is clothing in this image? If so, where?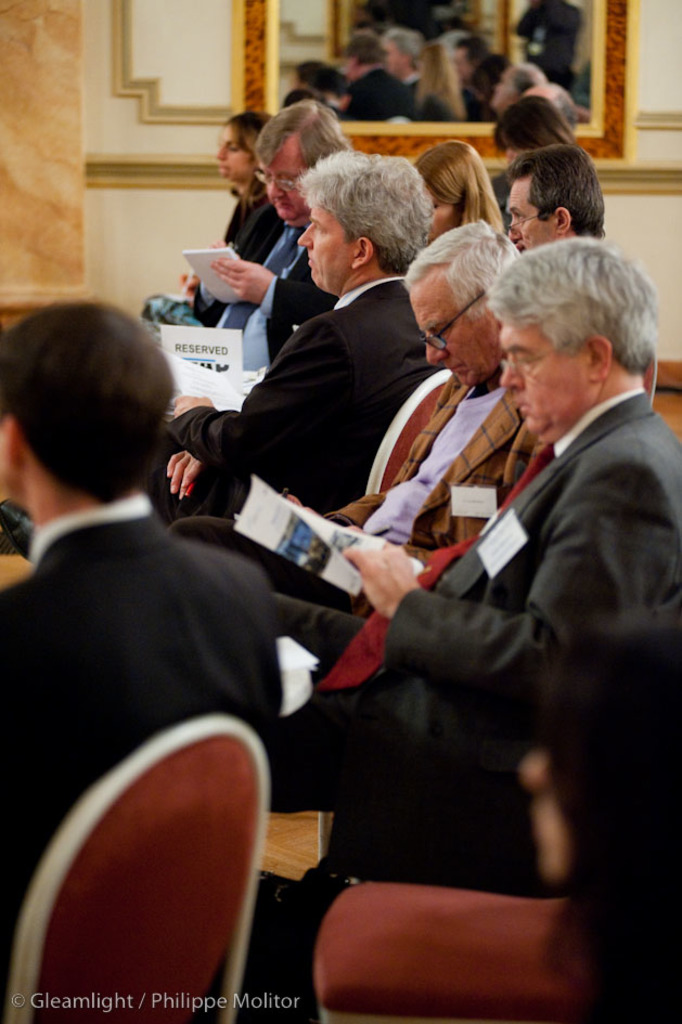
Yes, at x1=239 y1=295 x2=447 y2=482.
